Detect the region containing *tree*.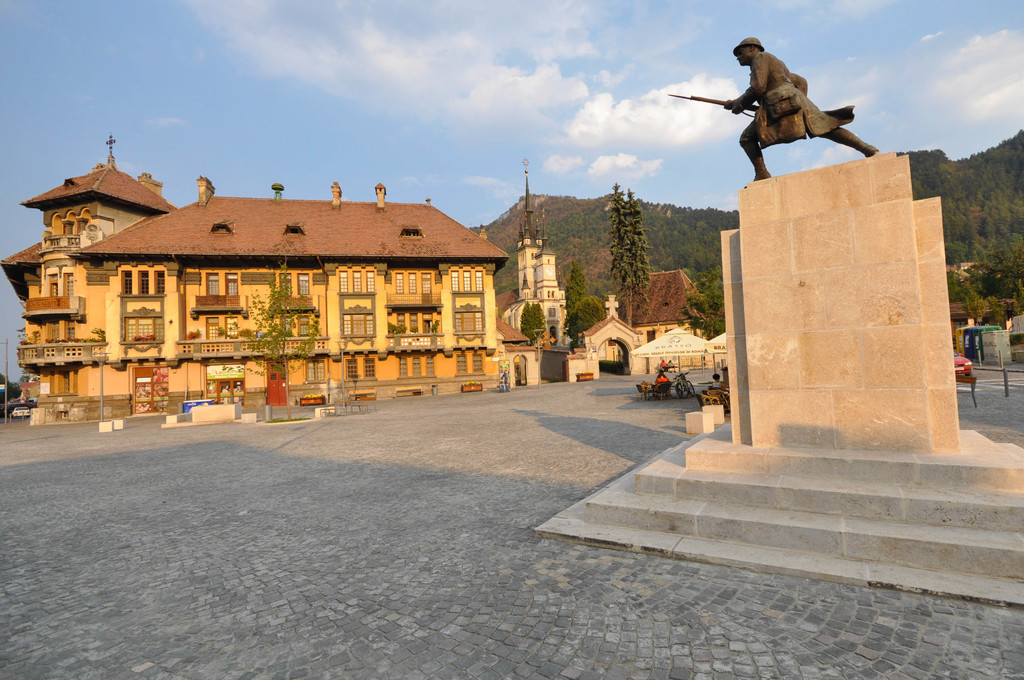
BBox(561, 257, 587, 323).
